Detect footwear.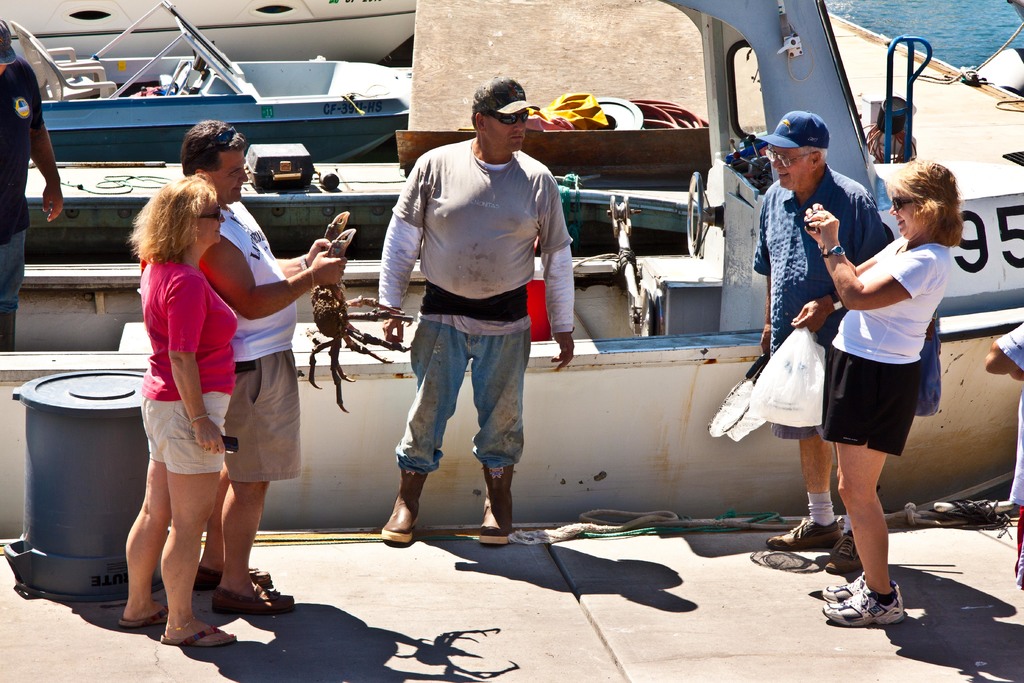
Detected at (left=477, top=463, right=513, bottom=547).
